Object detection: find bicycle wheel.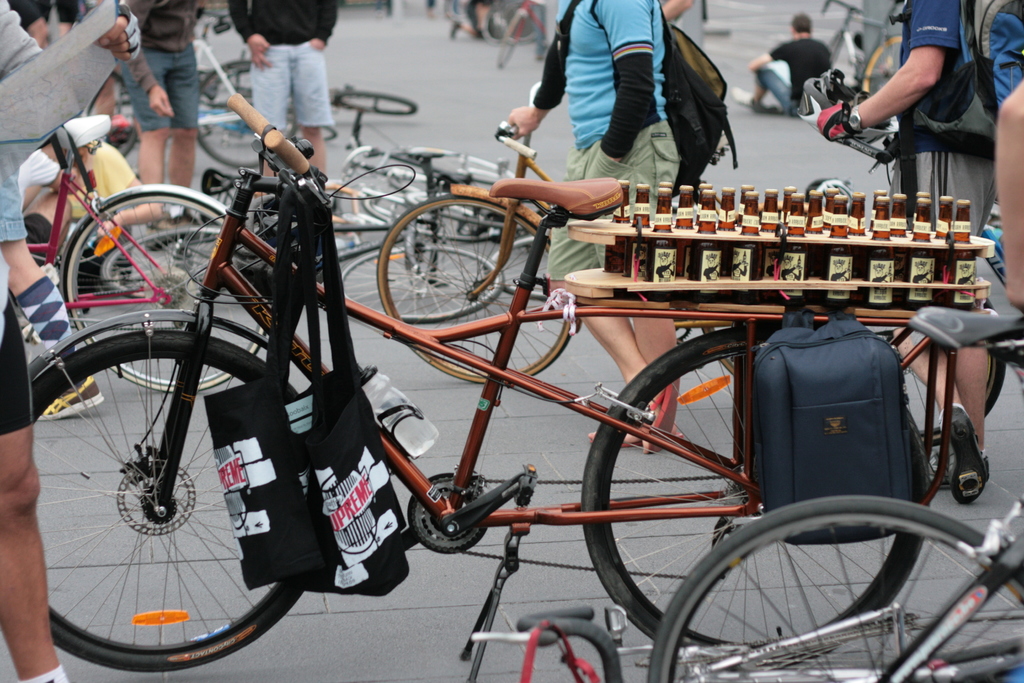
[left=64, top=191, right=275, bottom=400].
